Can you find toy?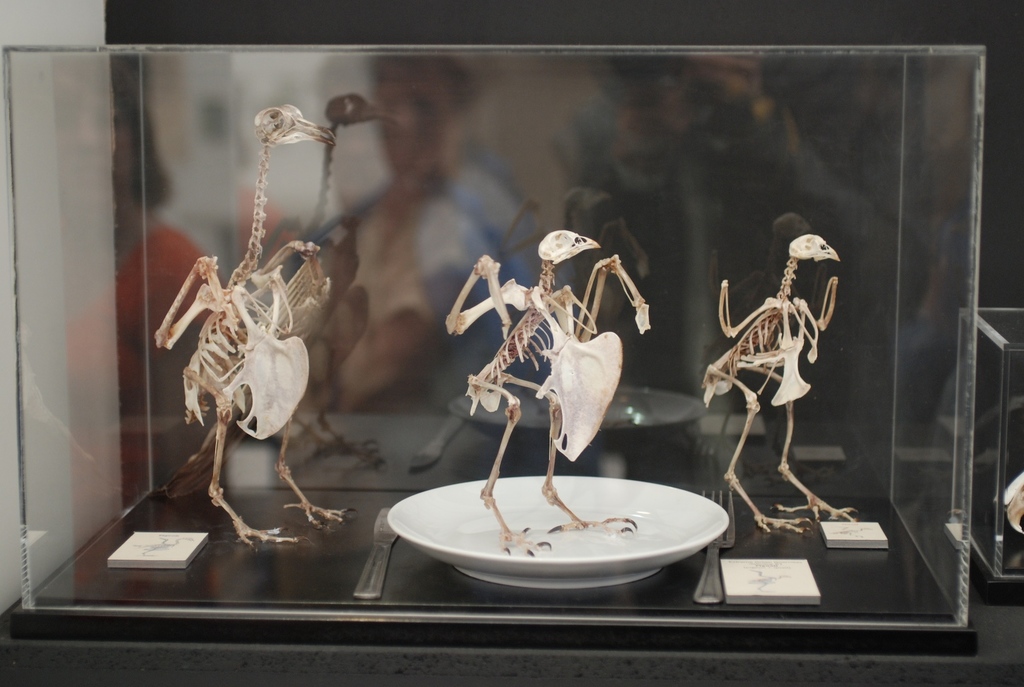
Yes, bounding box: (104, 133, 194, 236).
